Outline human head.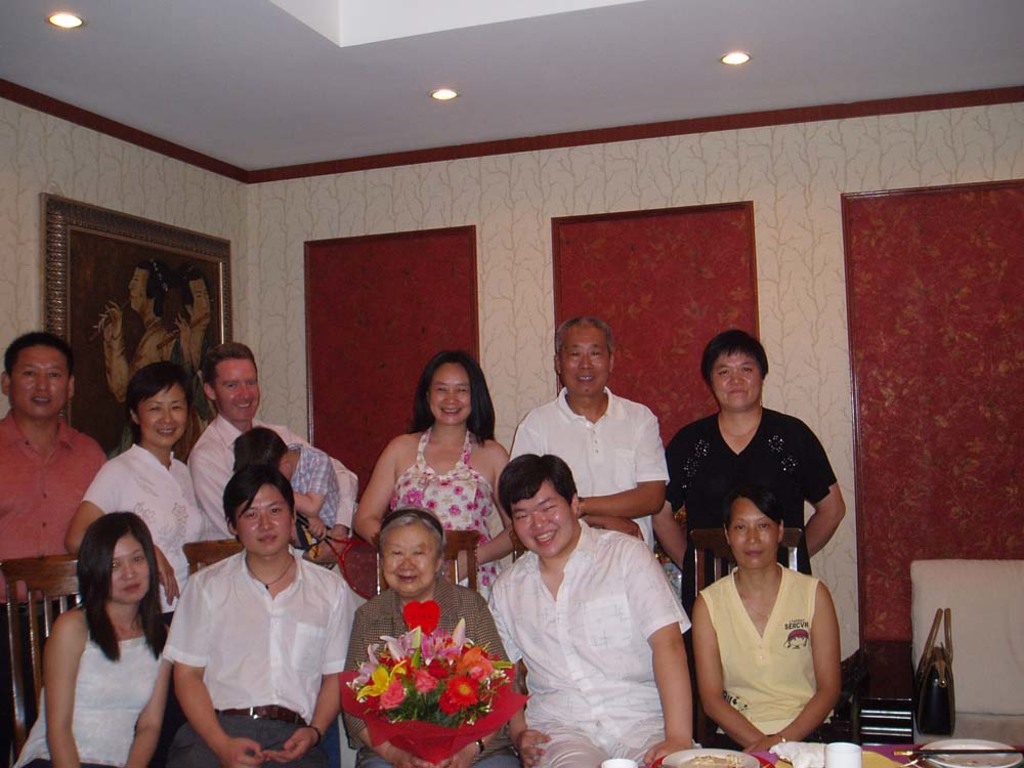
Outline: 497,451,579,557.
